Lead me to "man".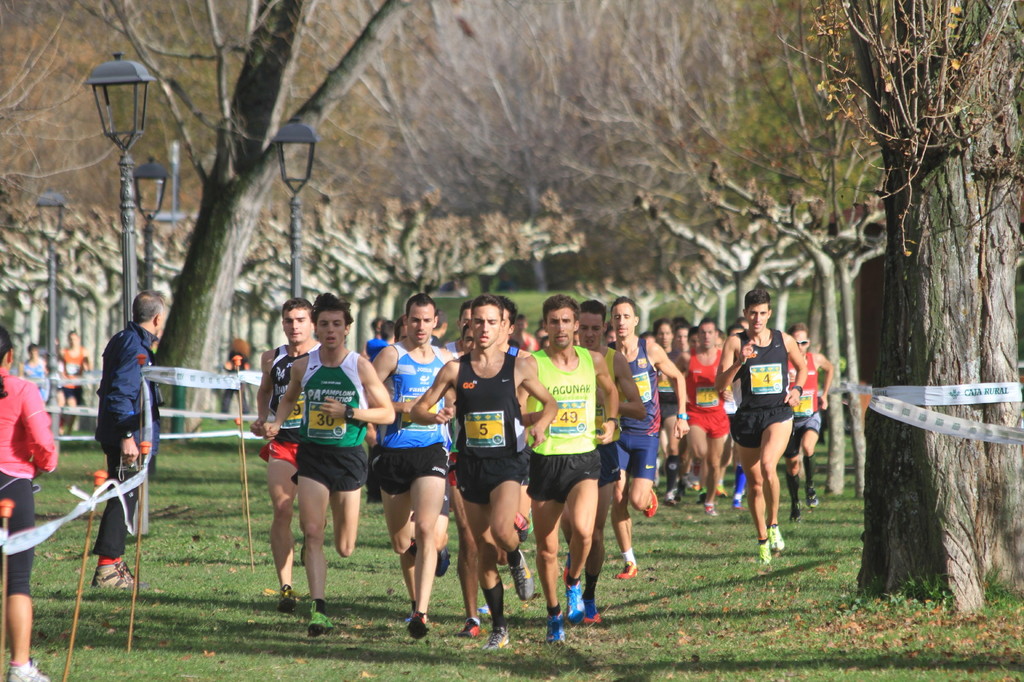
Lead to 714,288,808,569.
